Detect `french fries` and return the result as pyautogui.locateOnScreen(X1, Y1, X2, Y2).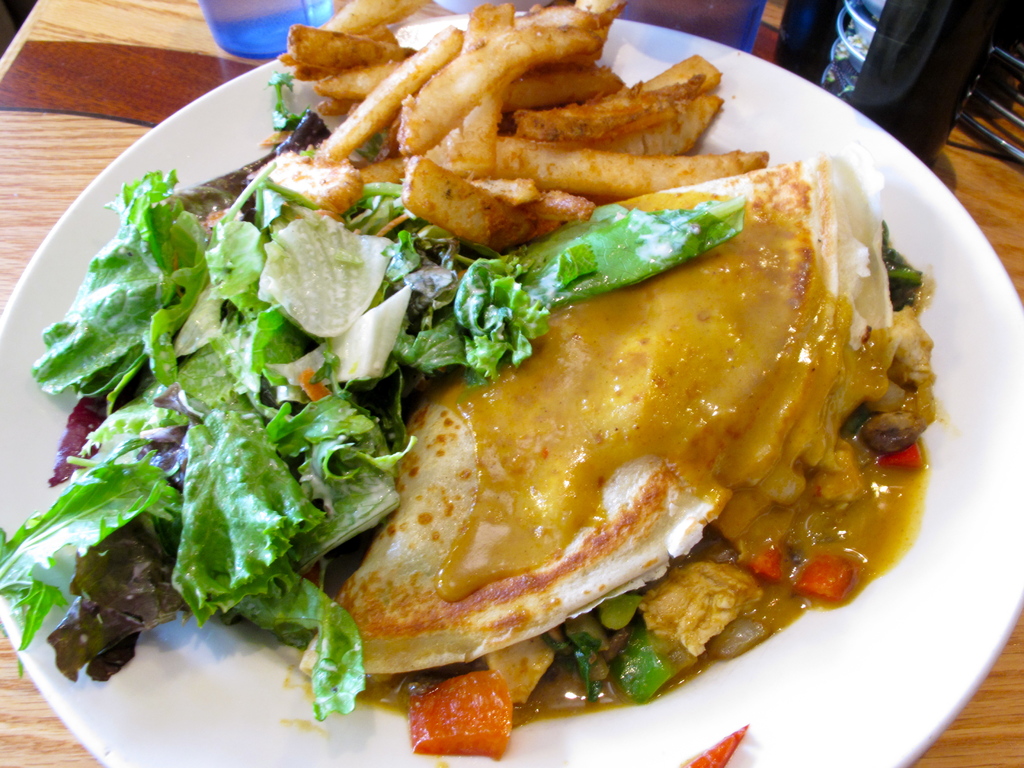
pyautogui.locateOnScreen(317, 20, 458, 161).
